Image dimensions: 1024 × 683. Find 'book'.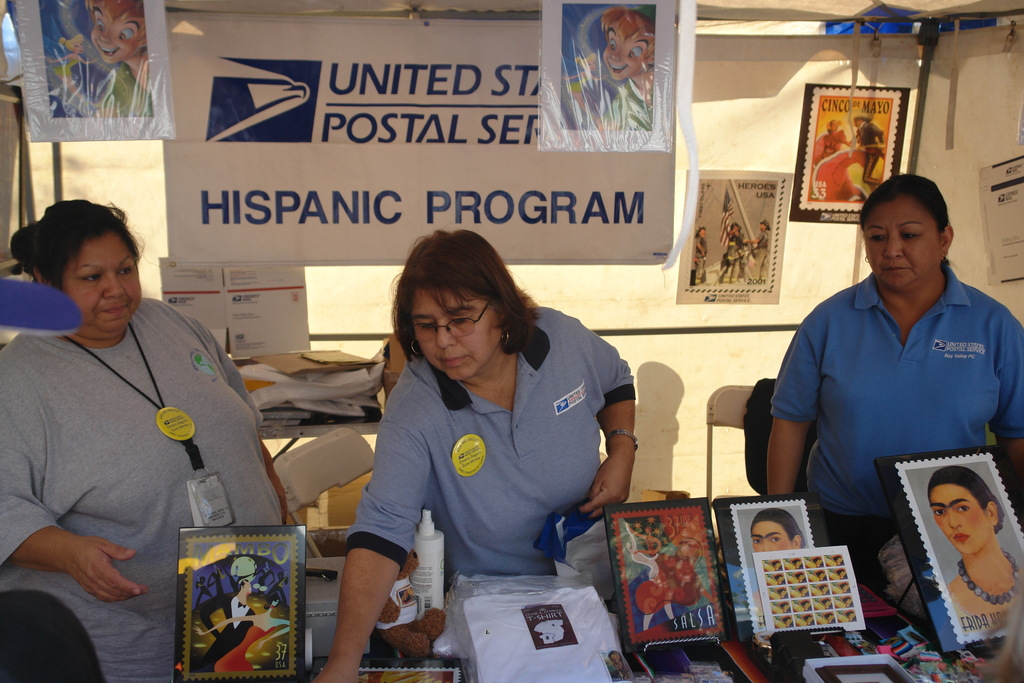
{"left": 707, "top": 483, "right": 833, "bottom": 646}.
